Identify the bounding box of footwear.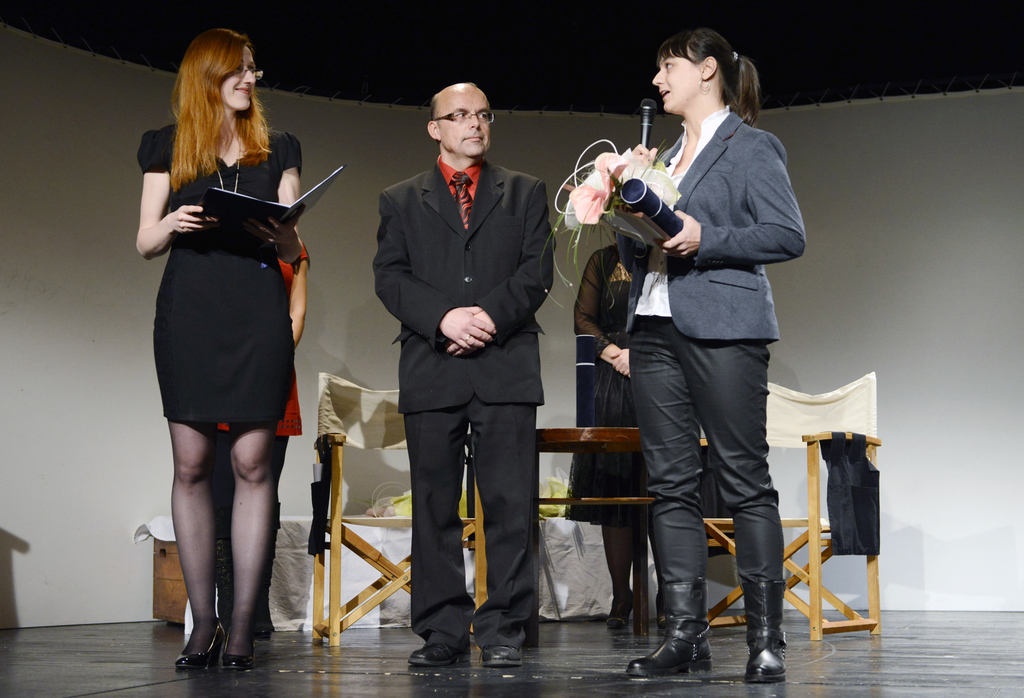
<bbox>620, 583, 716, 674</bbox>.
